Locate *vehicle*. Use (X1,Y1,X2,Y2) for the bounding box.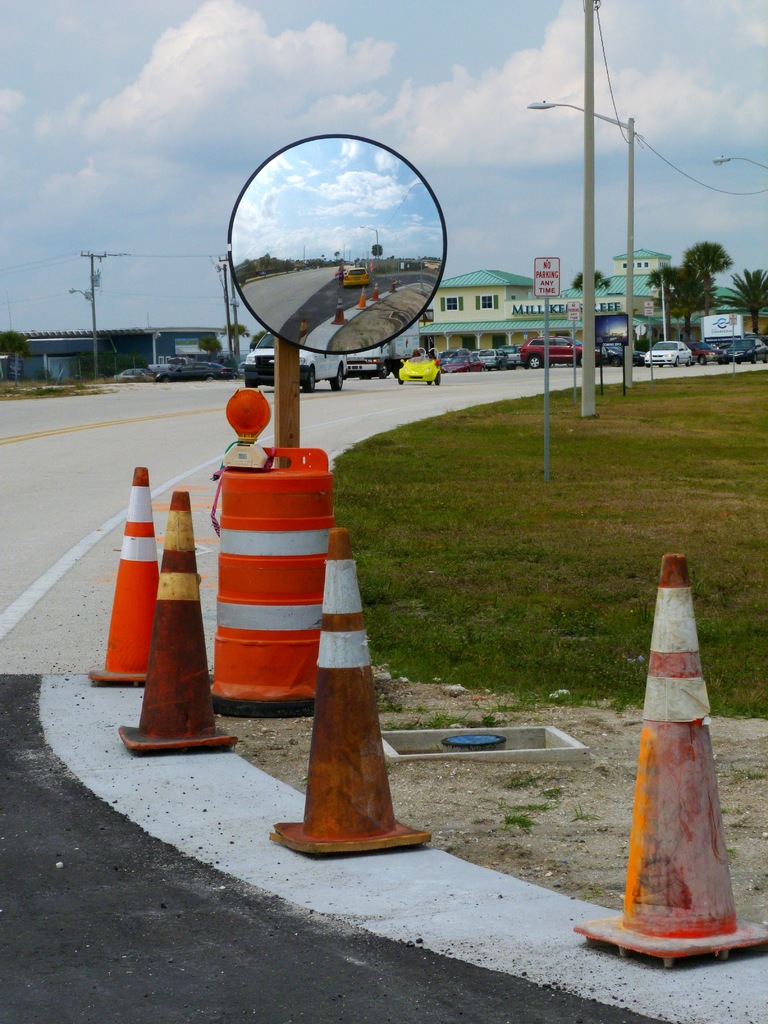
(445,348,472,369).
